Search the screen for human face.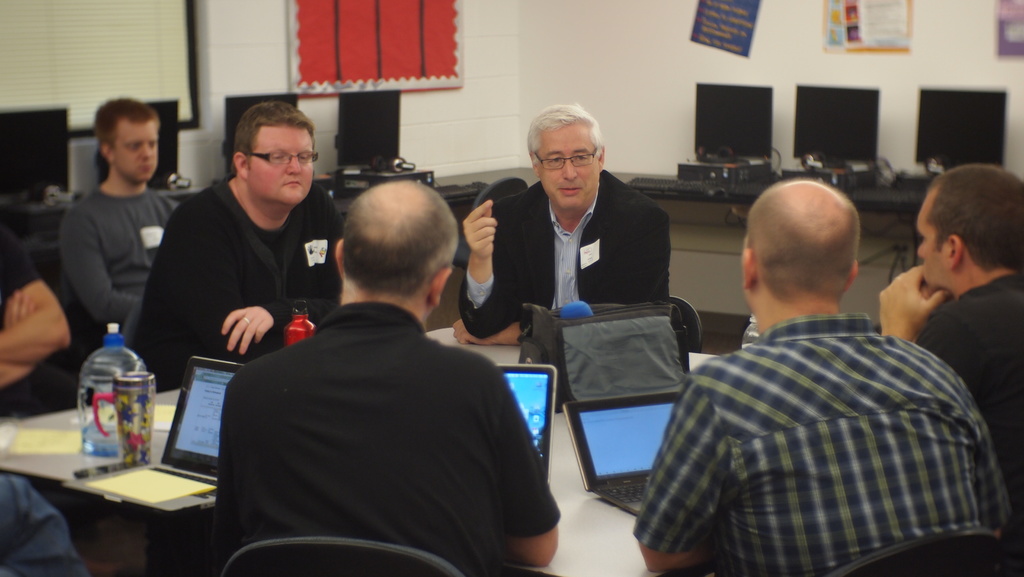
Found at crop(119, 125, 161, 183).
